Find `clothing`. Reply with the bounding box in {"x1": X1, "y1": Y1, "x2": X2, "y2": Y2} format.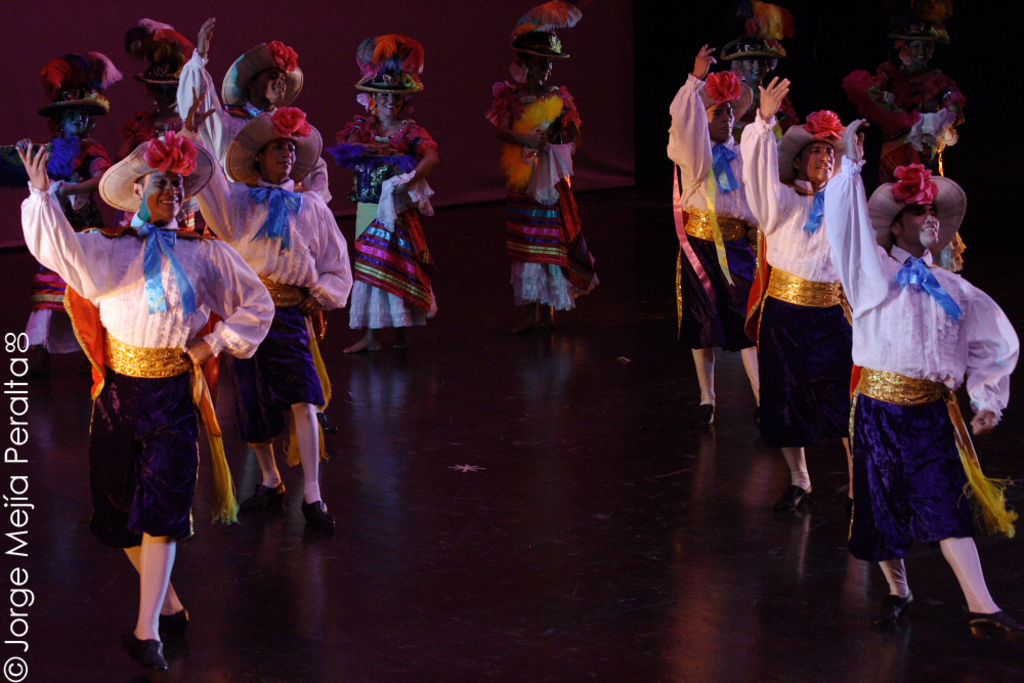
{"x1": 180, "y1": 121, "x2": 356, "y2": 442}.
